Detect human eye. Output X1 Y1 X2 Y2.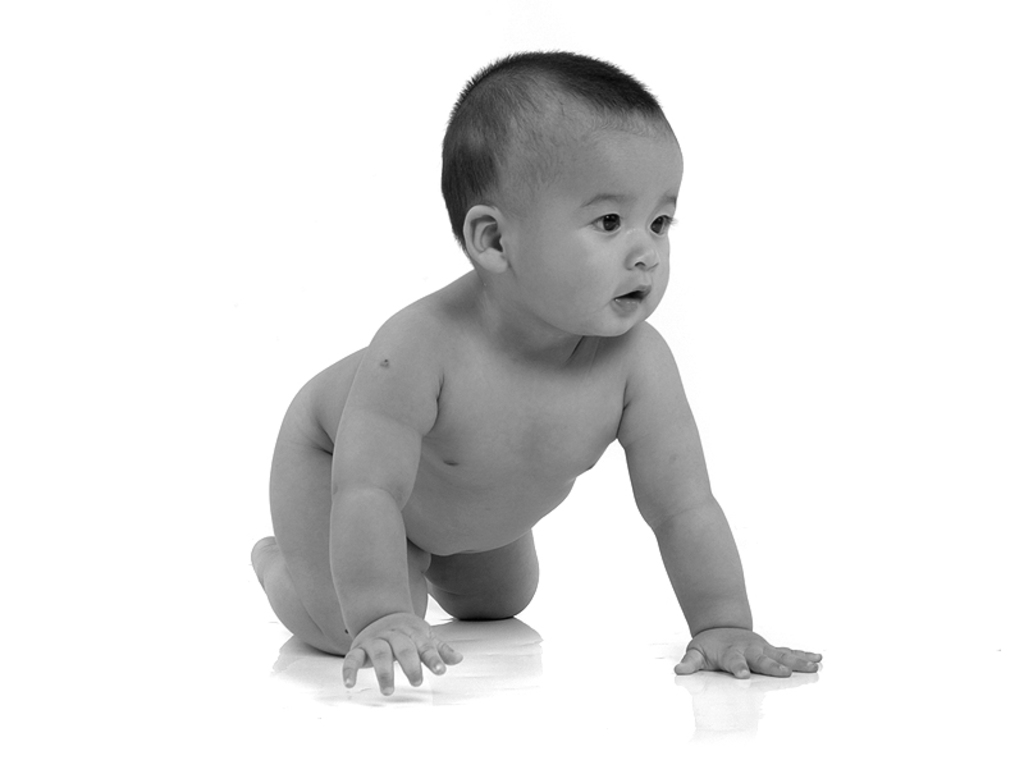
589 209 622 232.
